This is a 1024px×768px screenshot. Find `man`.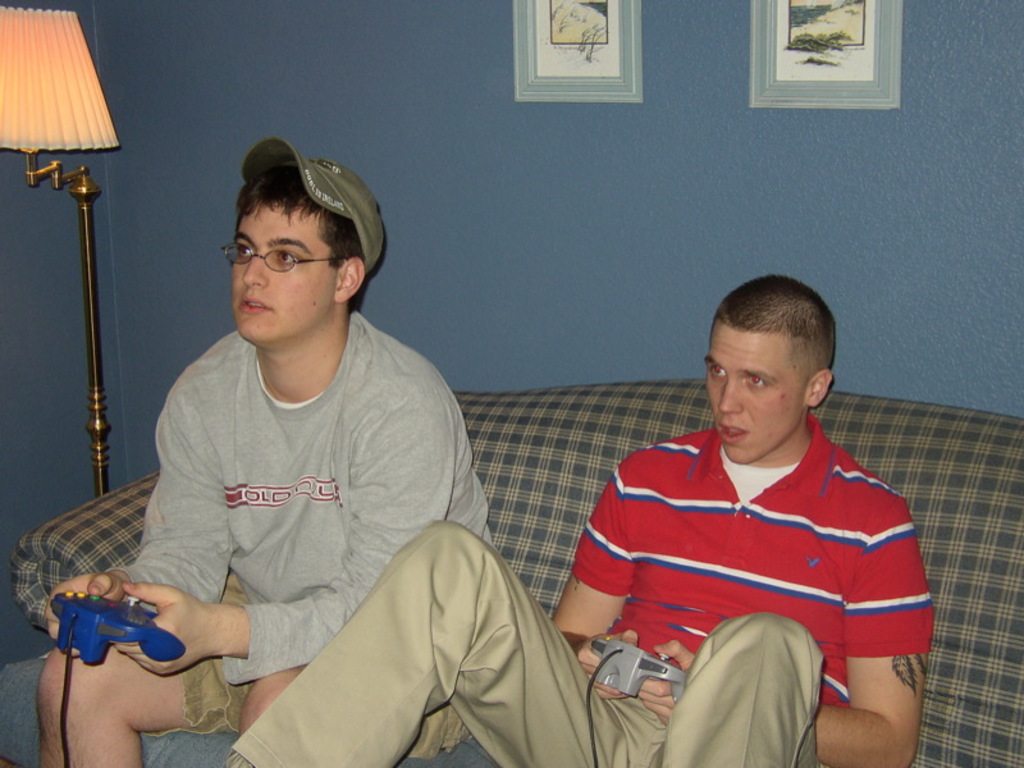
Bounding box: 54,129,525,762.
